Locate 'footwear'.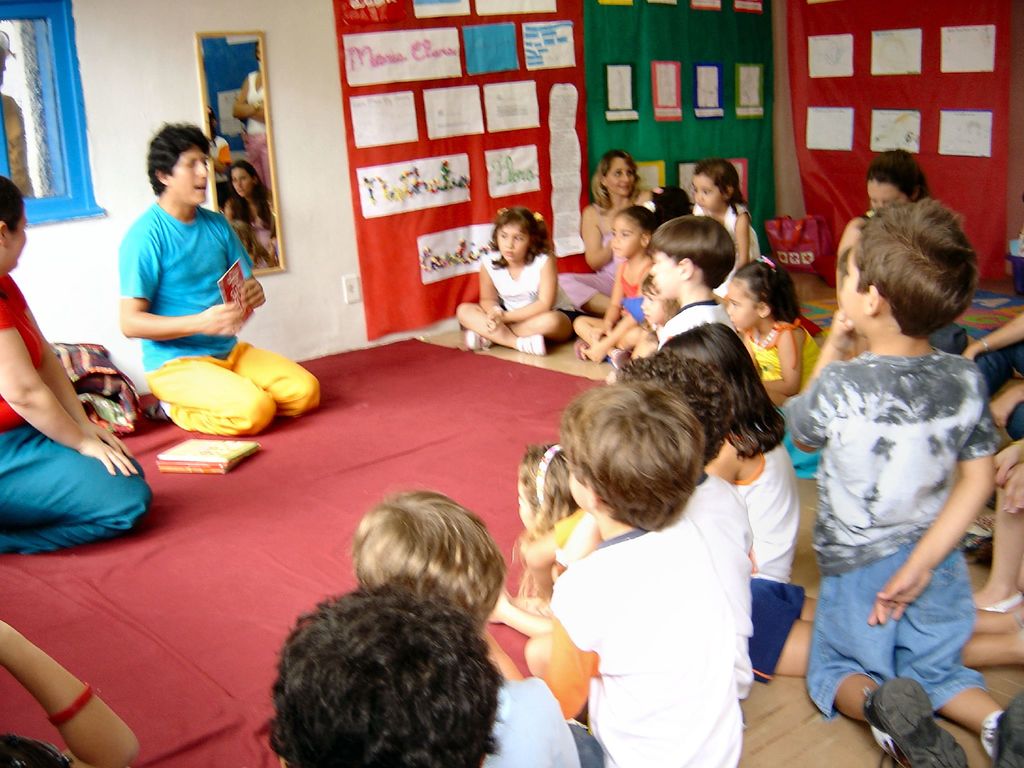
Bounding box: (986,691,1023,767).
